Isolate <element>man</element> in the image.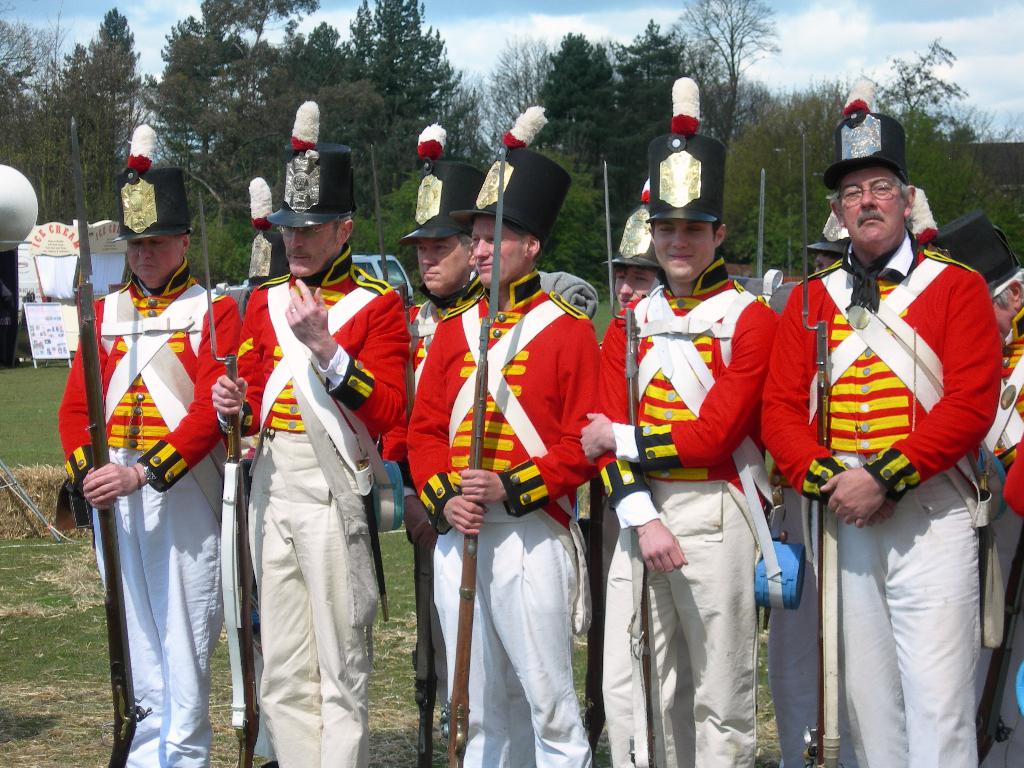
Isolated region: select_region(932, 209, 1023, 767).
